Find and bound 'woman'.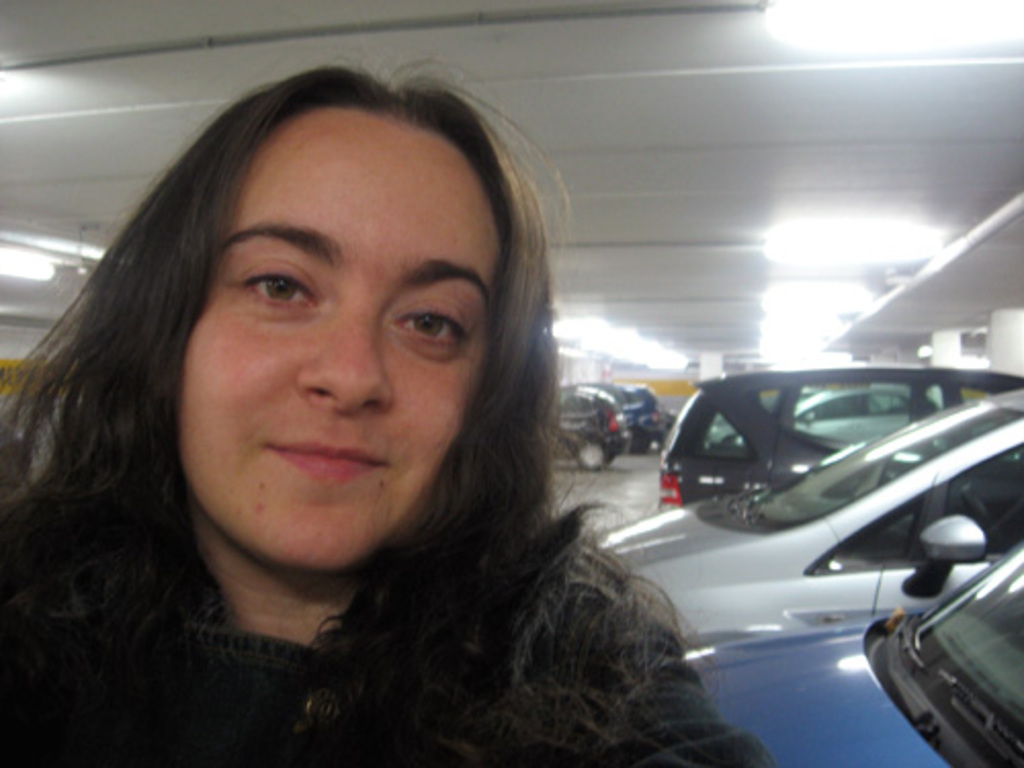
Bound: [x1=6, y1=76, x2=684, y2=766].
